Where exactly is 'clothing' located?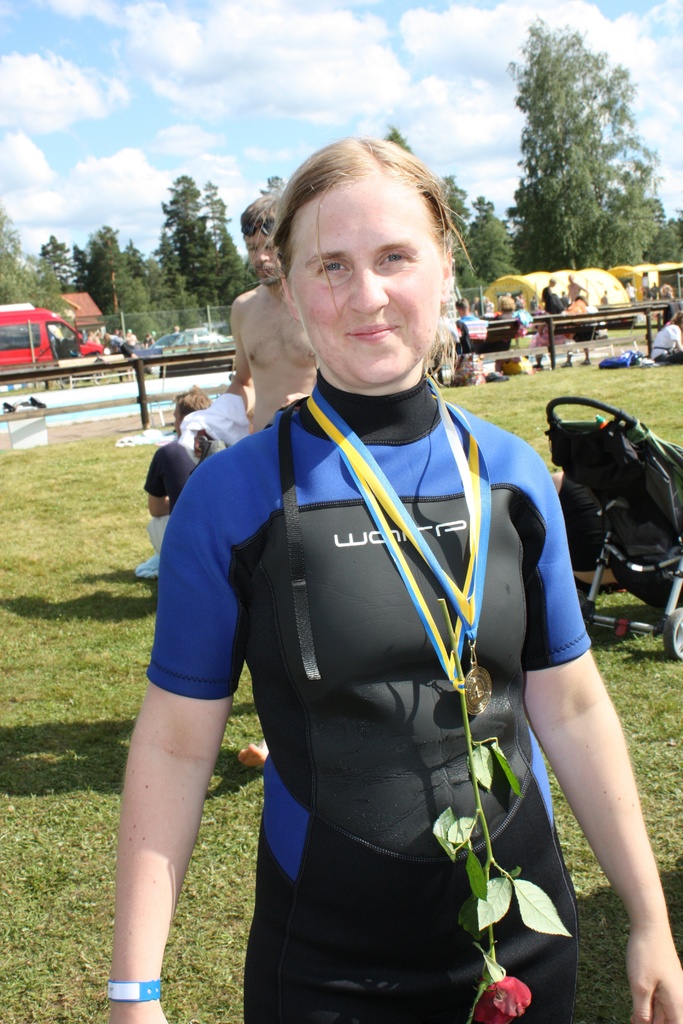
Its bounding box is region(646, 321, 682, 365).
